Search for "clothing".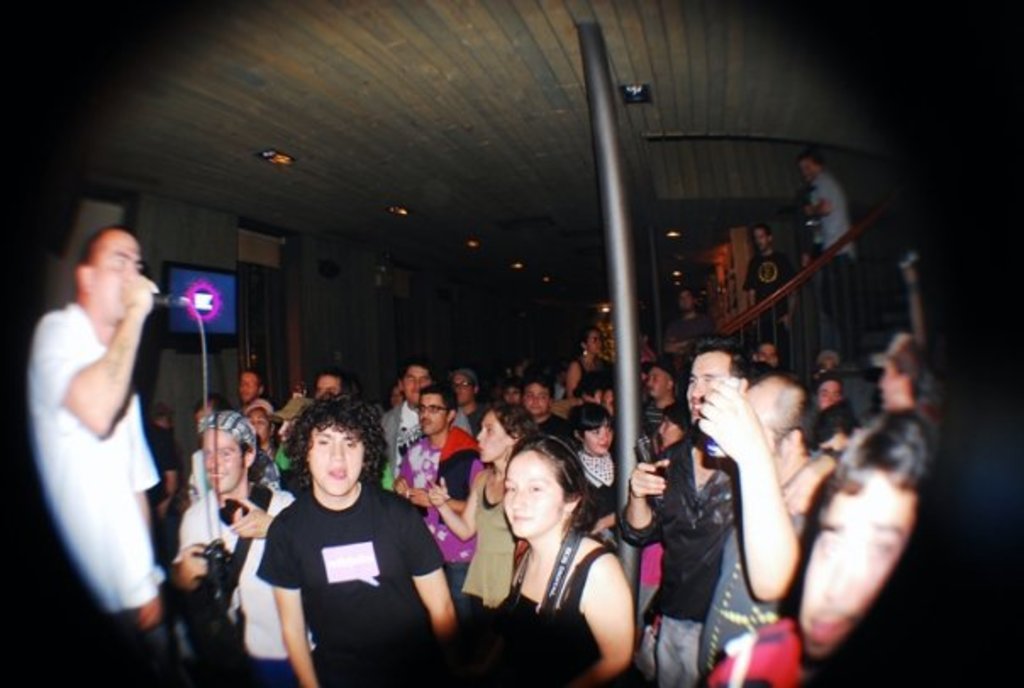
Found at <box>22,305,168,624</box>.
